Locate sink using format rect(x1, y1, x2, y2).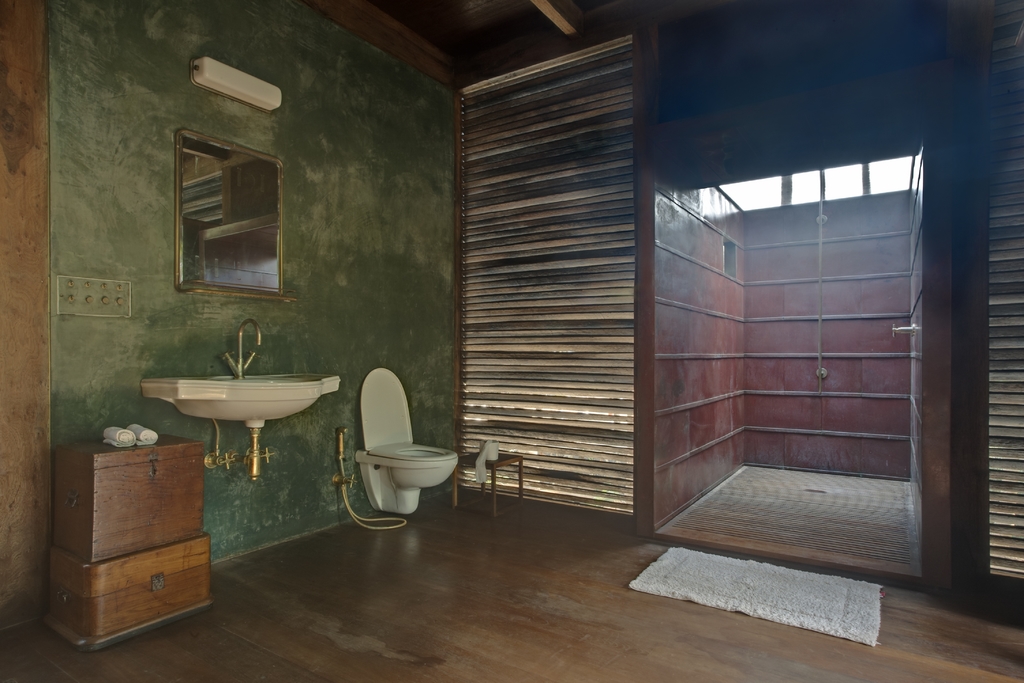
rect(141, 317, 346, 432).
